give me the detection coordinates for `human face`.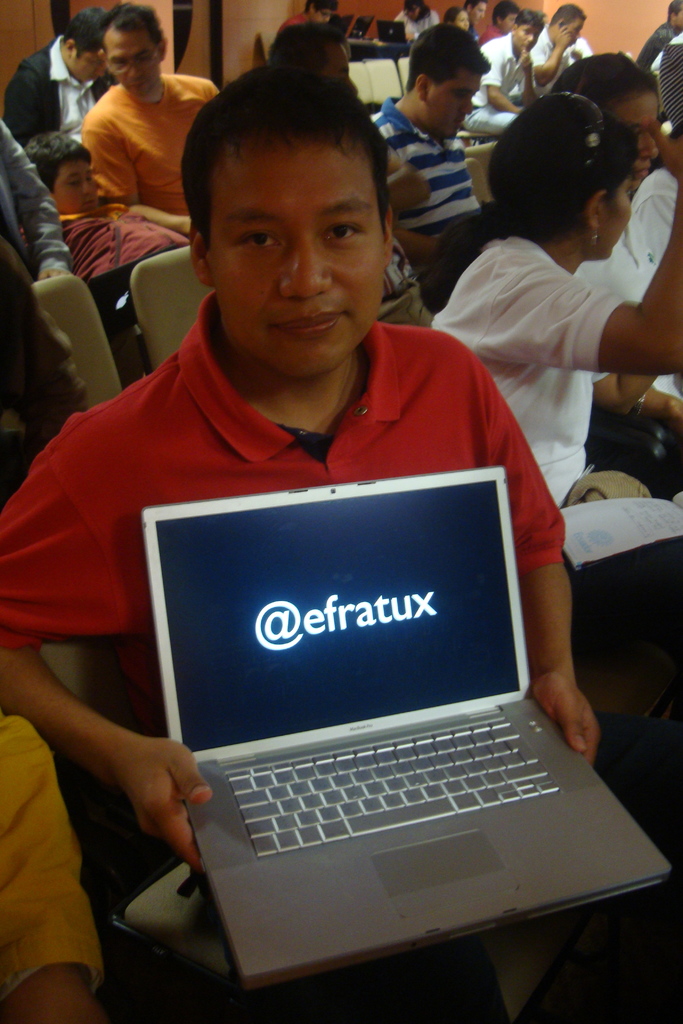
x1=51, y1=155, x2=103, y2=211.
